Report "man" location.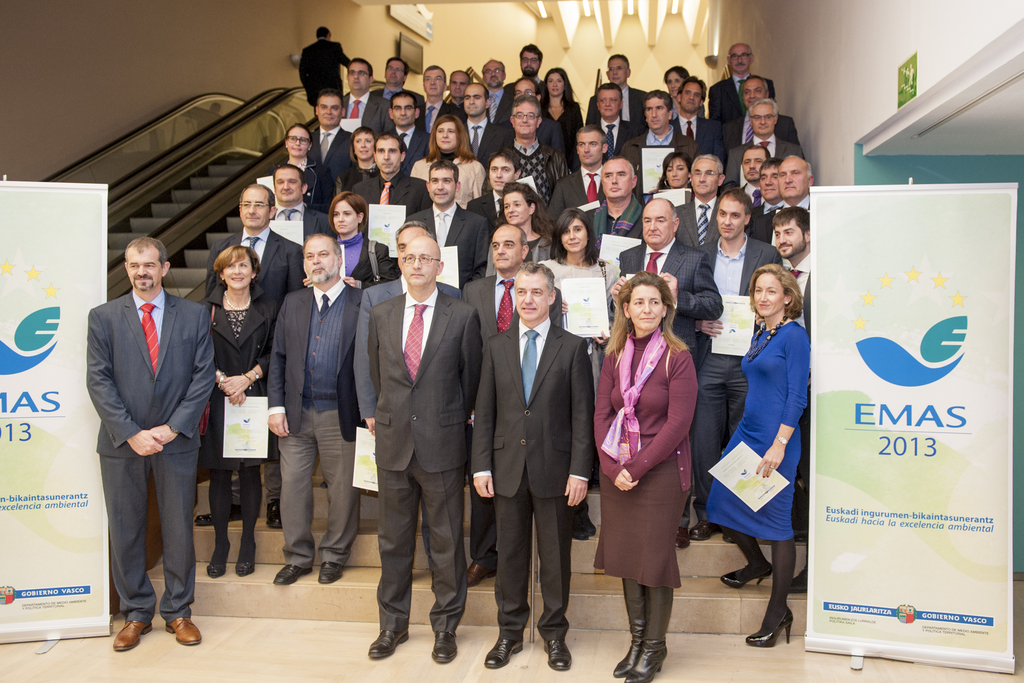
Report: x1=609 y1=197 x2=724 y2=548.
